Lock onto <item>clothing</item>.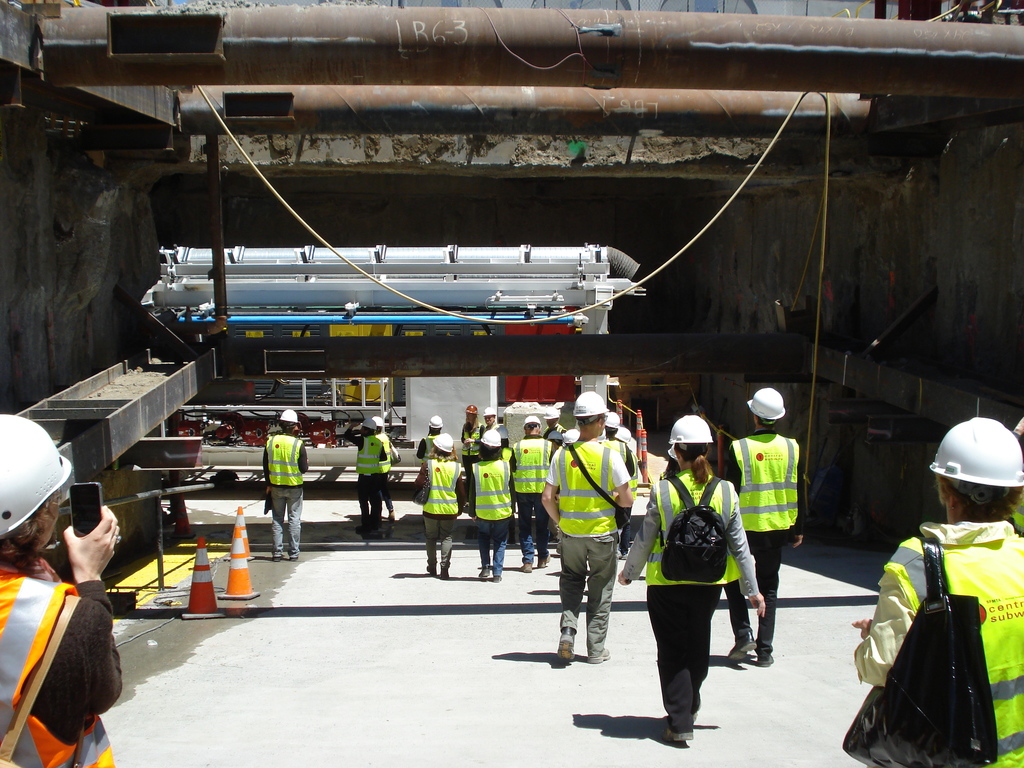
Locked: (719,436,810,658).
